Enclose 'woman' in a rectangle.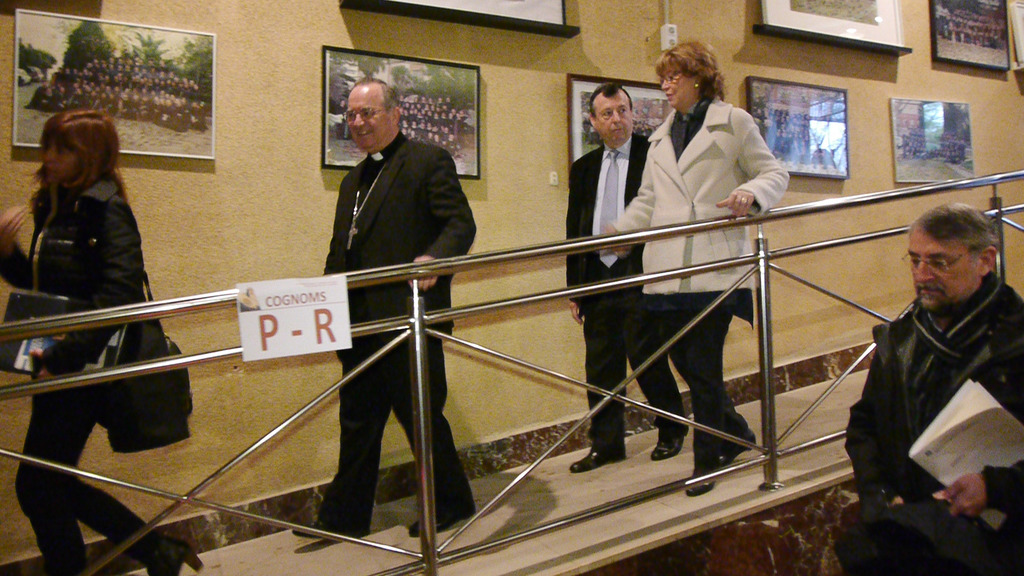
rect(0, 111, 206, 575).
